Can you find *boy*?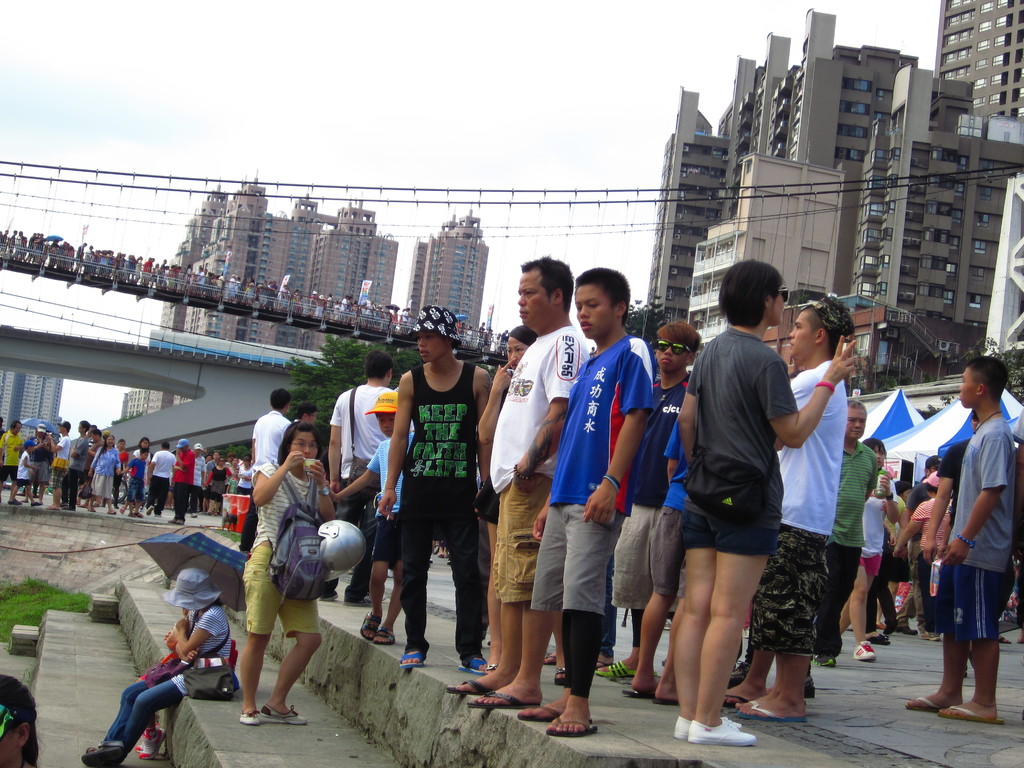
Yes, bounding box: 509/265/657/735.
